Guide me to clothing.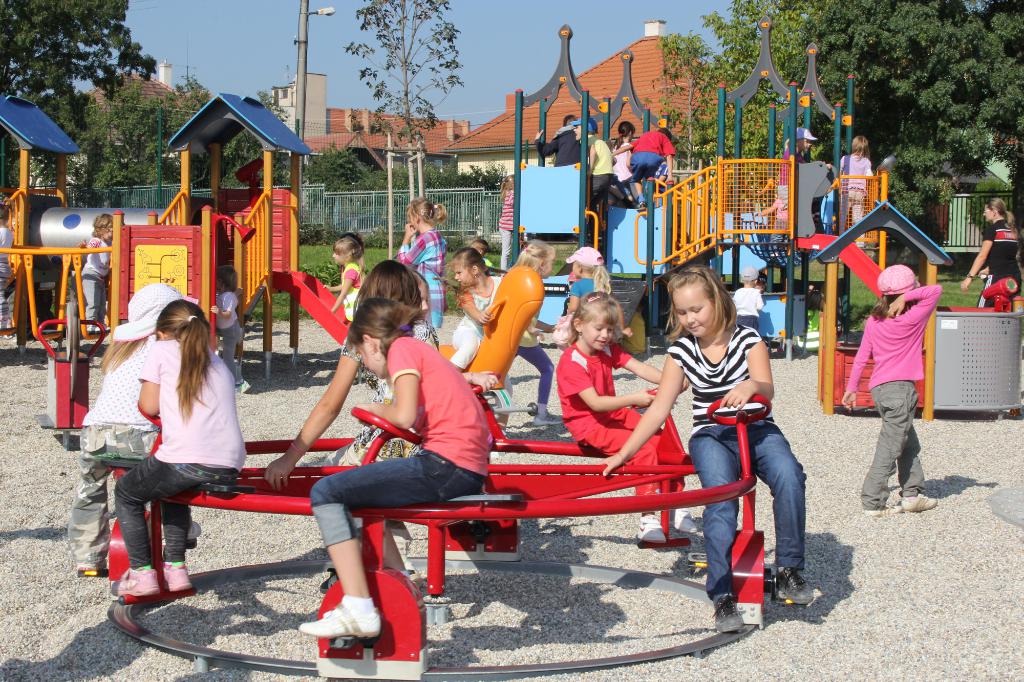
Guidance: Rect(980, 221, 1021, 306).
